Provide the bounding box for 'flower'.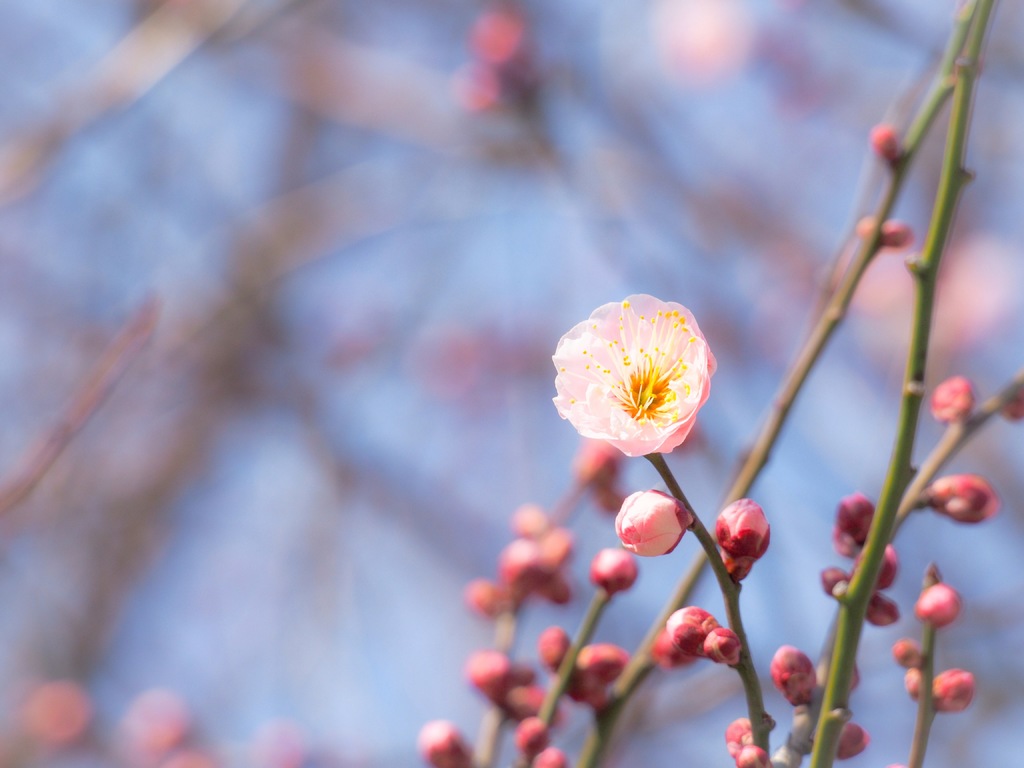
box=[575, 644, 631, 683].
